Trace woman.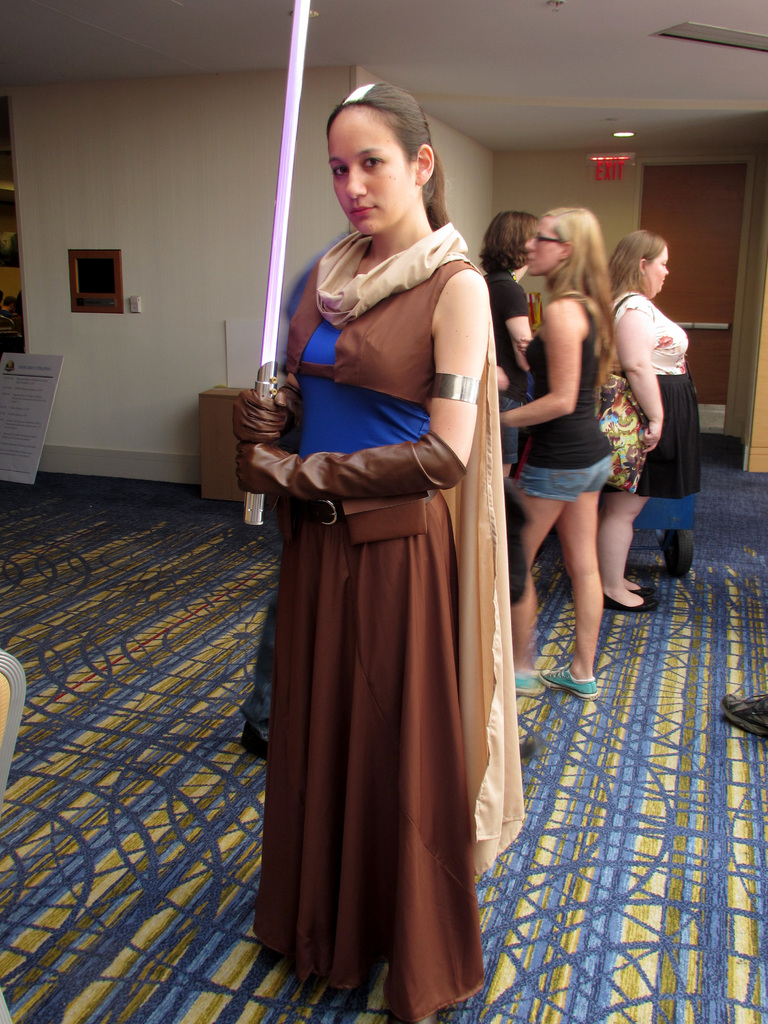
Traced to 596/224/701/618.
